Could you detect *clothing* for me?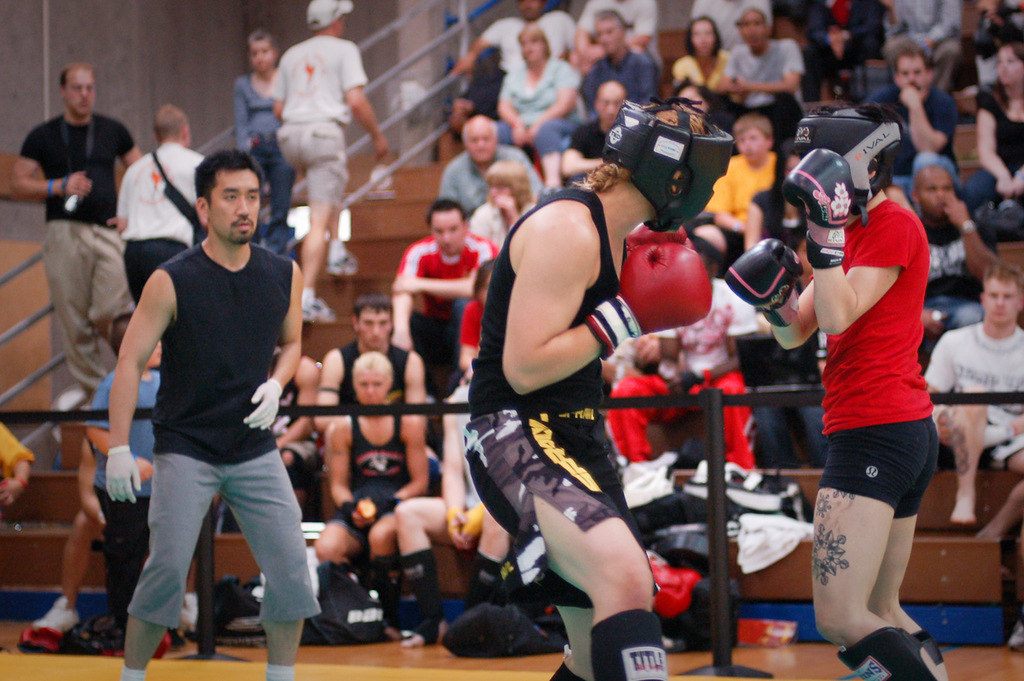
Detection result: bbox=(396, 227, 487, 387).
